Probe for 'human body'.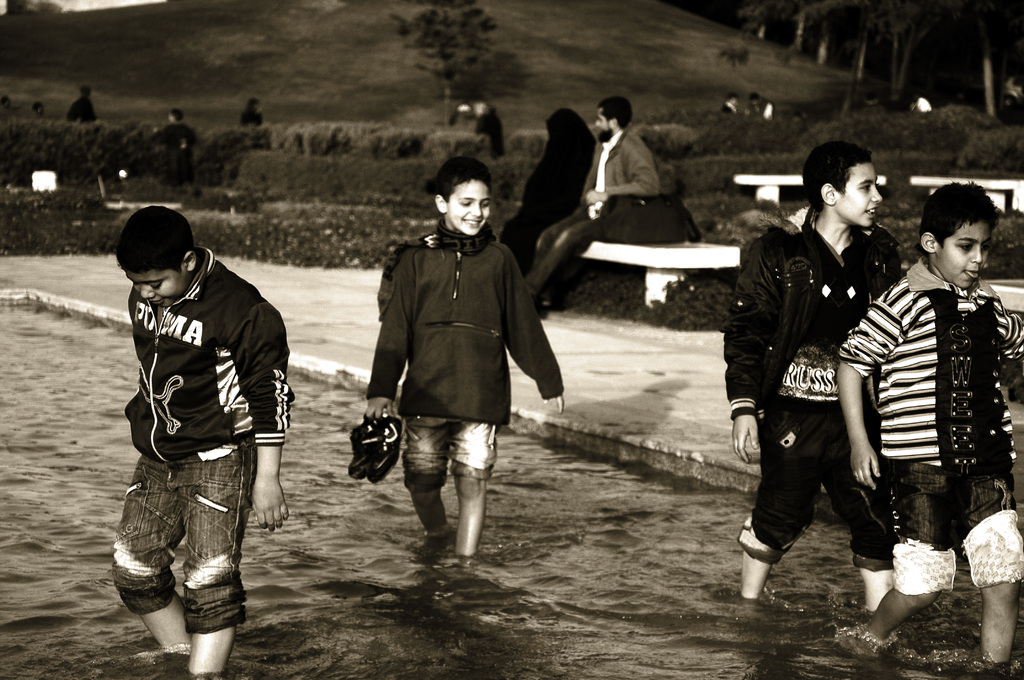
Probe result: crop(365, 219, 566, 556).
